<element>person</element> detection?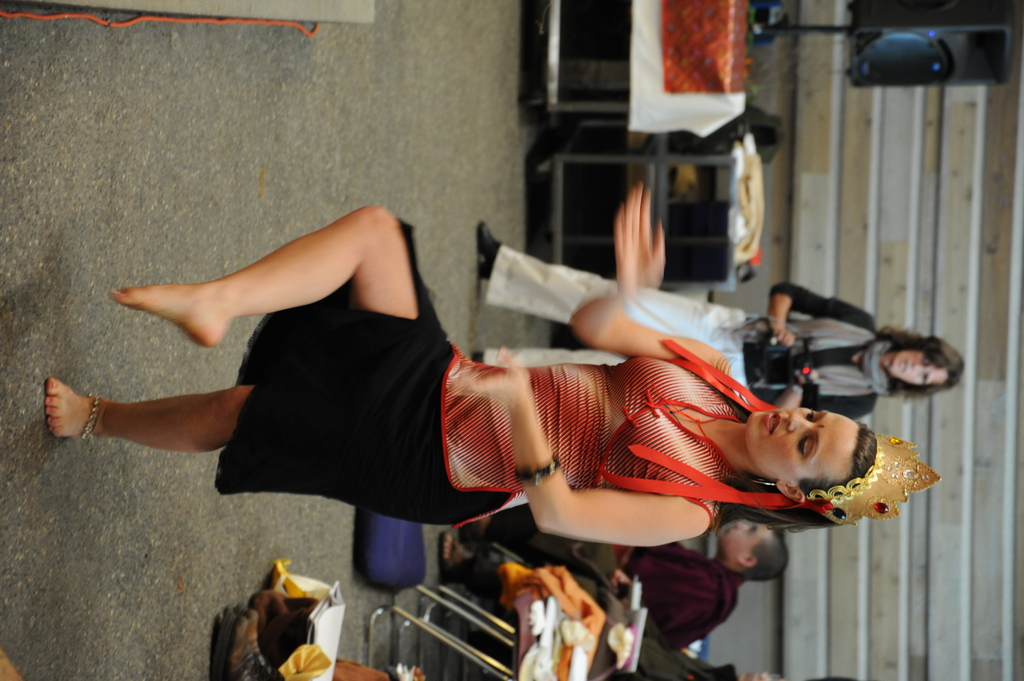
438, 521, 785, 655
